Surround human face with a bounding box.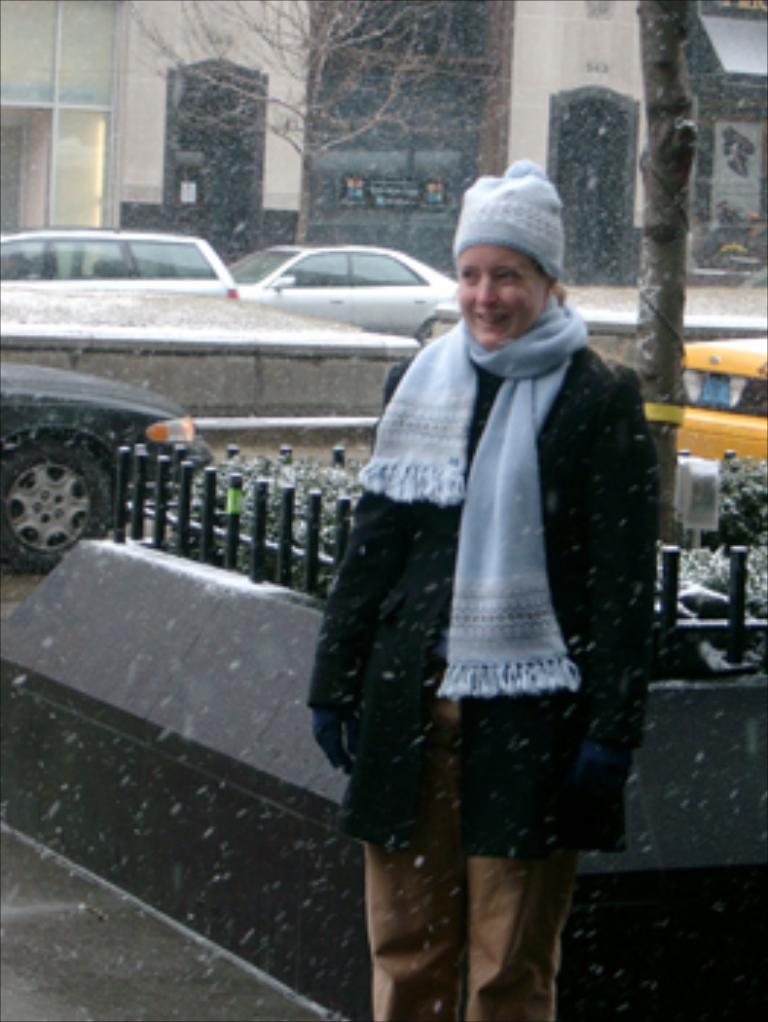
l=450, t=242, r=549, b=350.
